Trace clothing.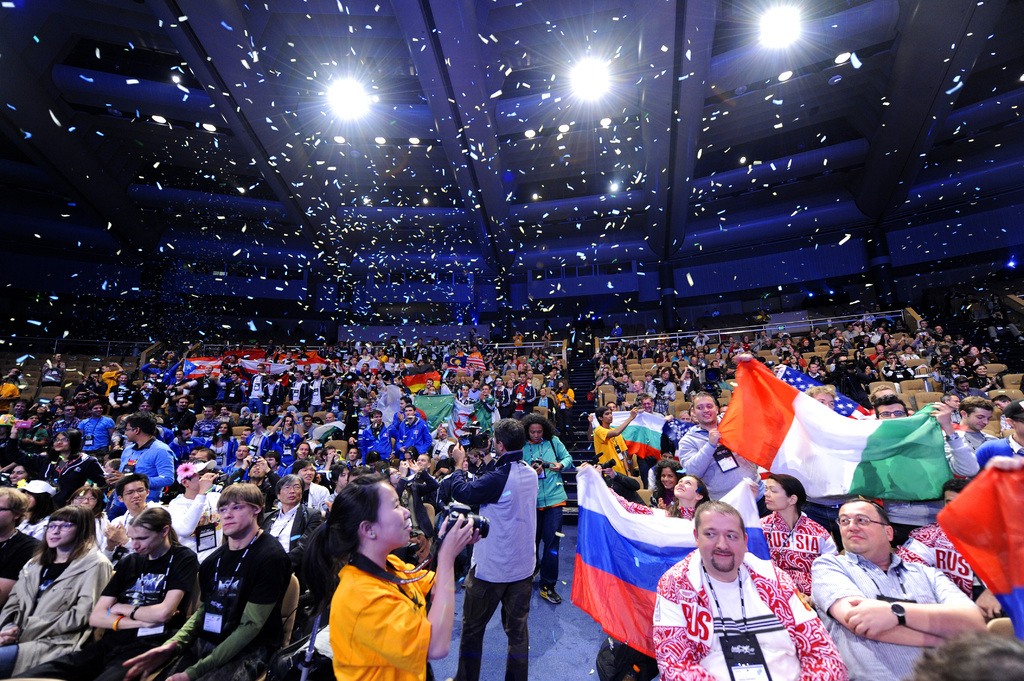
Traced to (left=593, top=428, right=634, bottom=477).
